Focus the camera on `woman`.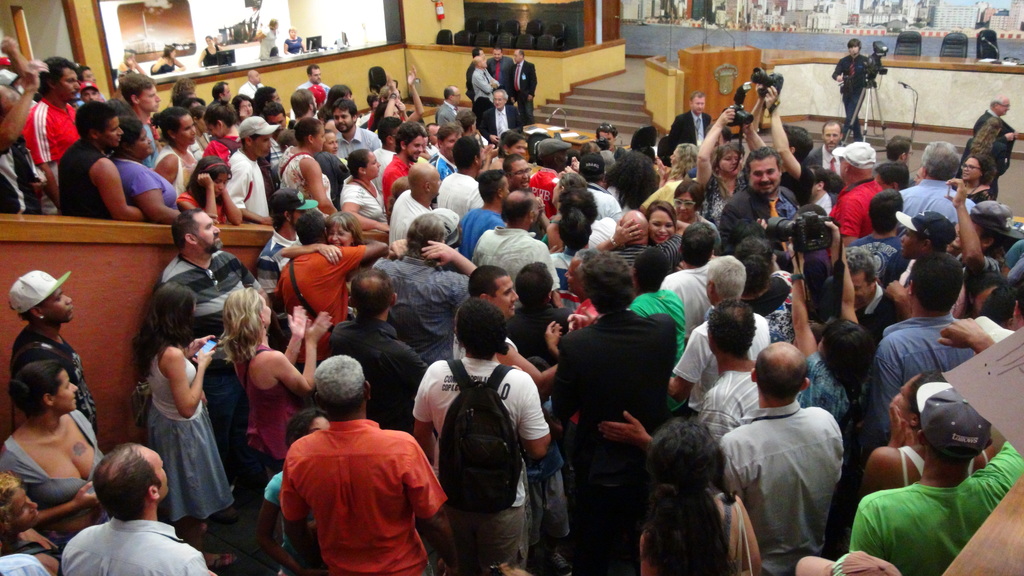
Focus region: select_region(673, 174, 719, 247).
